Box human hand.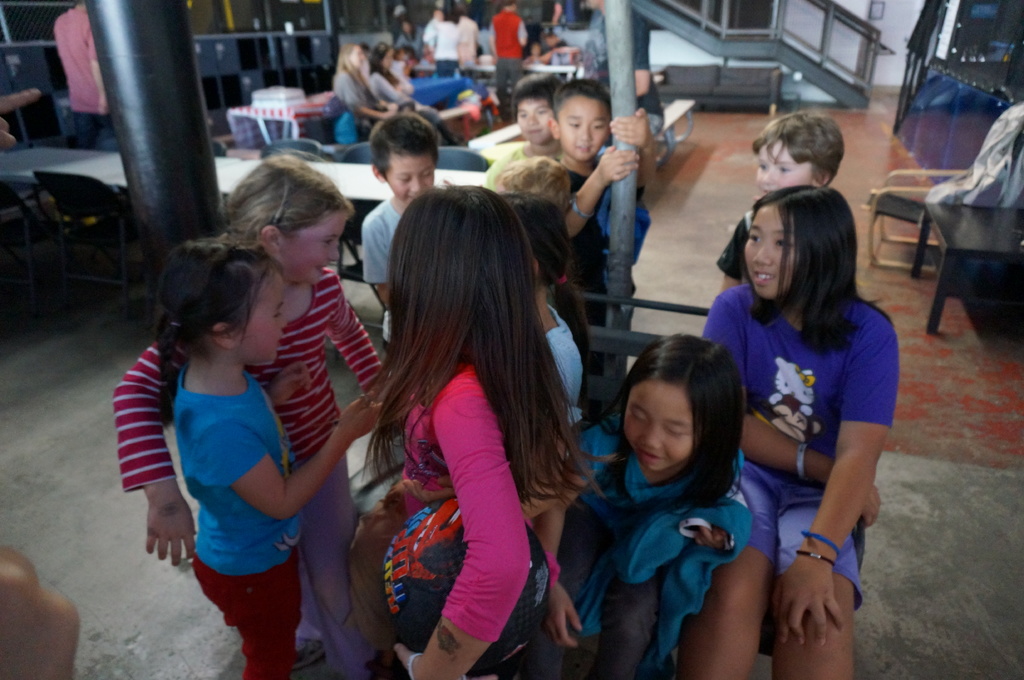
(266,357,314,408).
